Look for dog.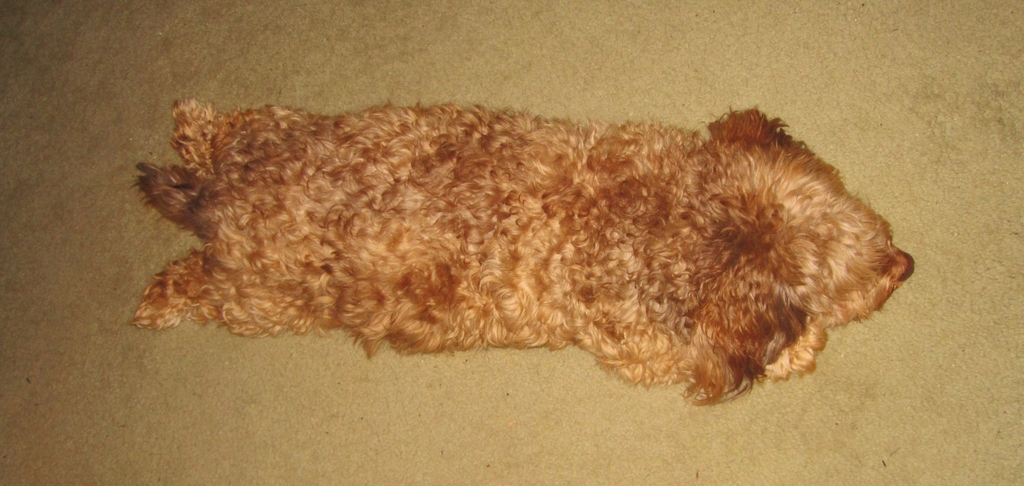
Found: (125,104,918,405).
